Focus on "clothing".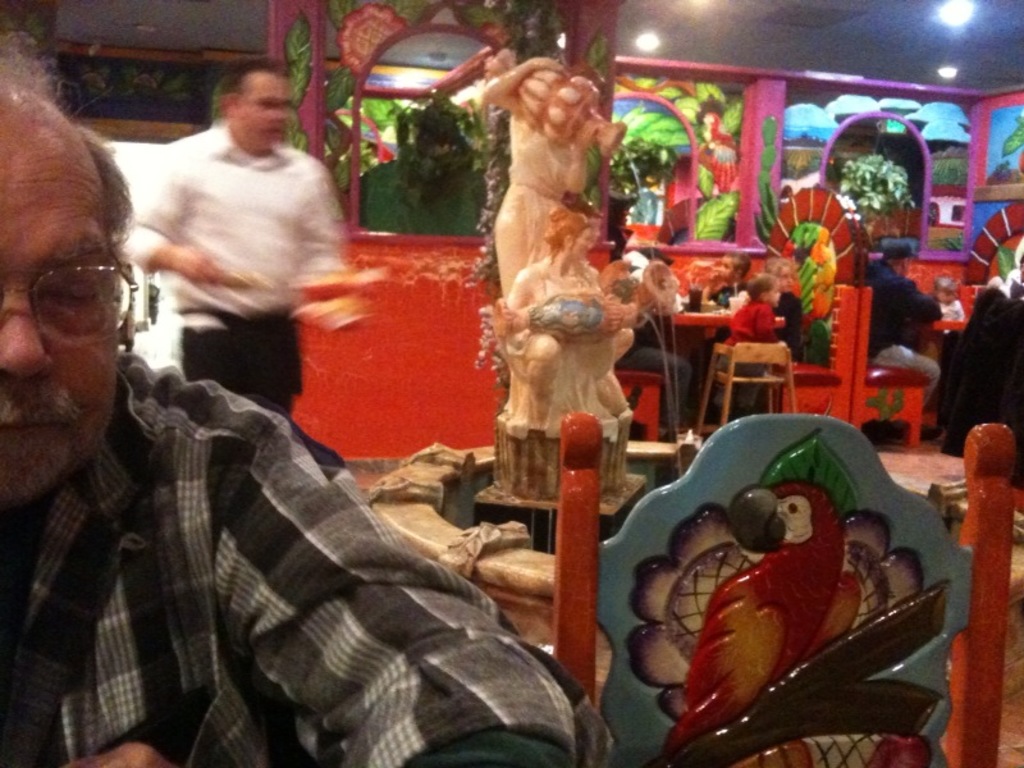
Focused at box=[626, 250, 691, 428].
